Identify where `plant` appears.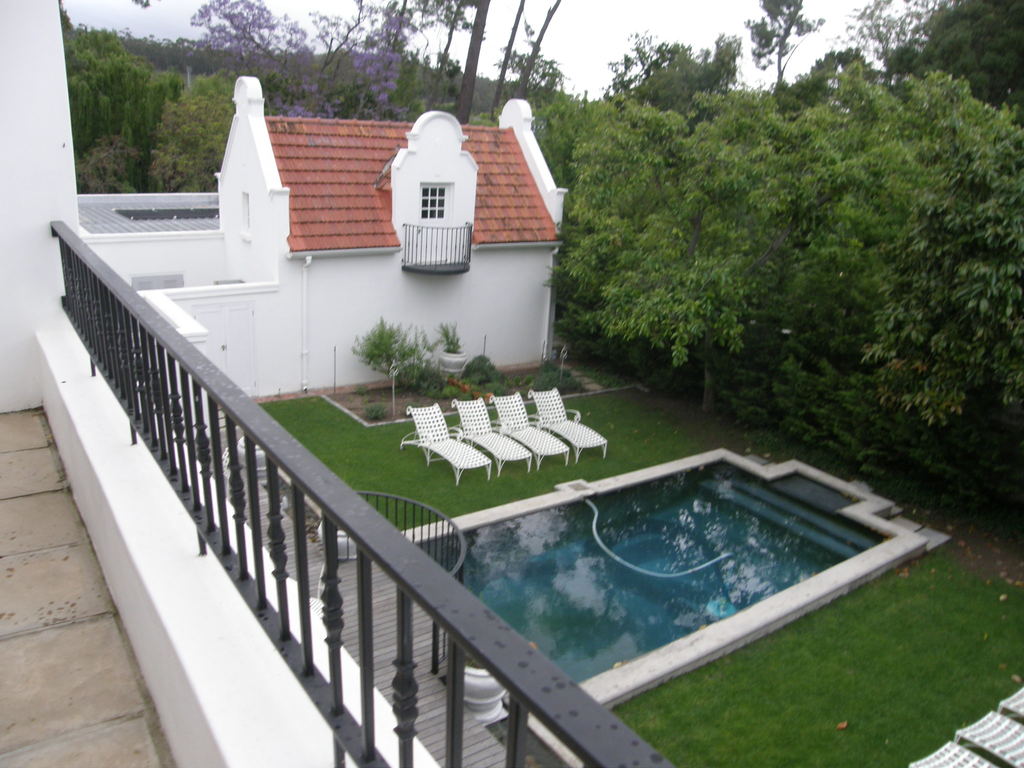
Appears at <bbox>433, 319, 468, 355</bbox>.
